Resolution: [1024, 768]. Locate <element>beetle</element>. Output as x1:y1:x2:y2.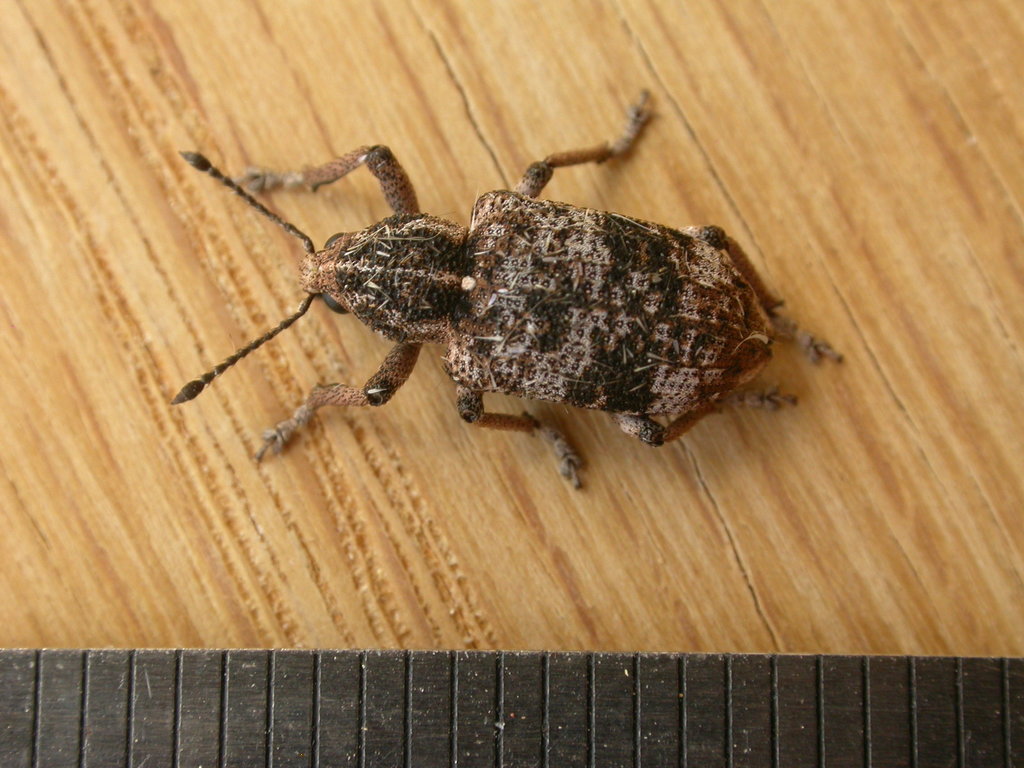
135:98:844:504.
